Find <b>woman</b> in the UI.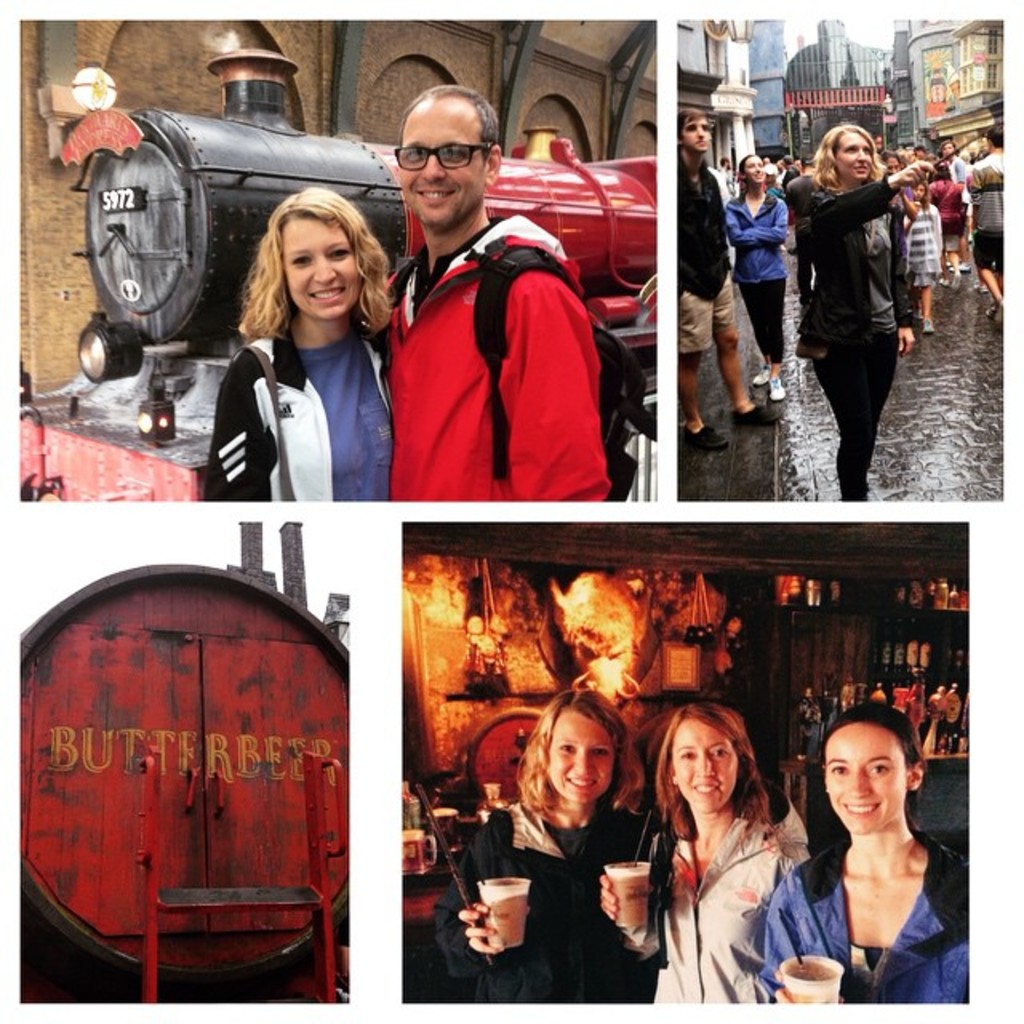
UI element at <region>760, 704, 976, 1016</region>.
